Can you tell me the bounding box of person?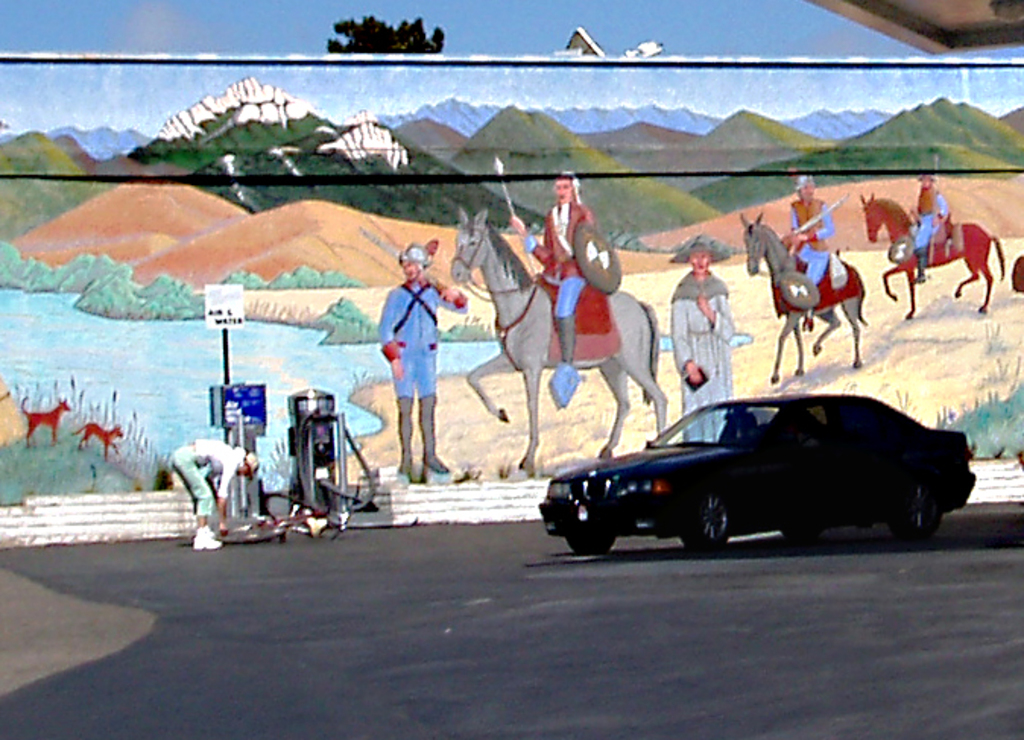
l=506, t=169, r=593, b=410.
